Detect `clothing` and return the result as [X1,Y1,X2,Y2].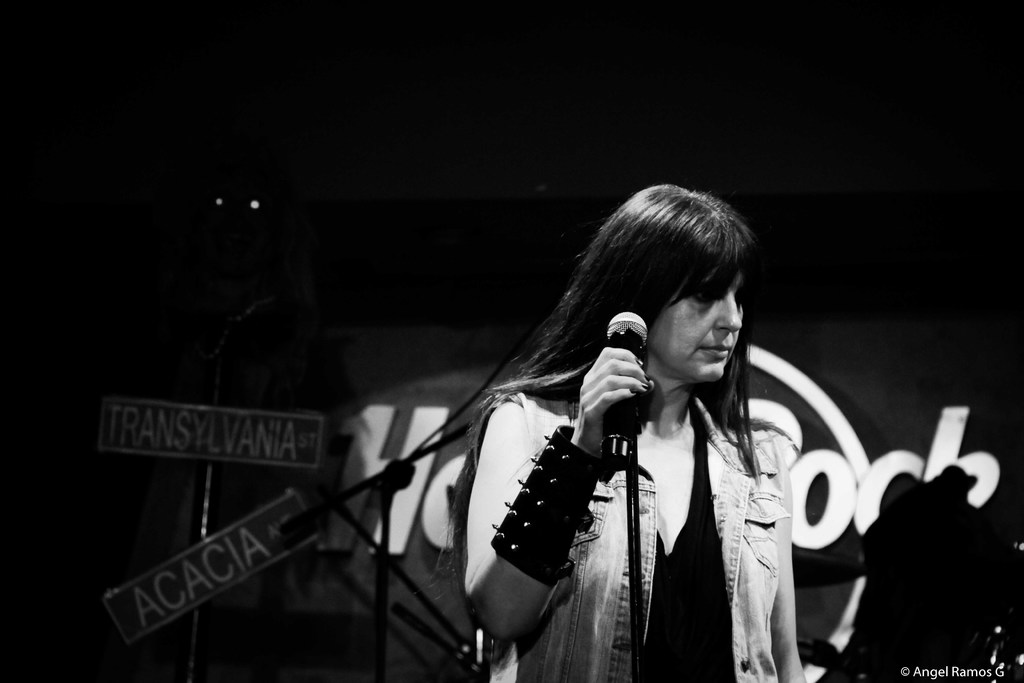
[462,325,838,678].
